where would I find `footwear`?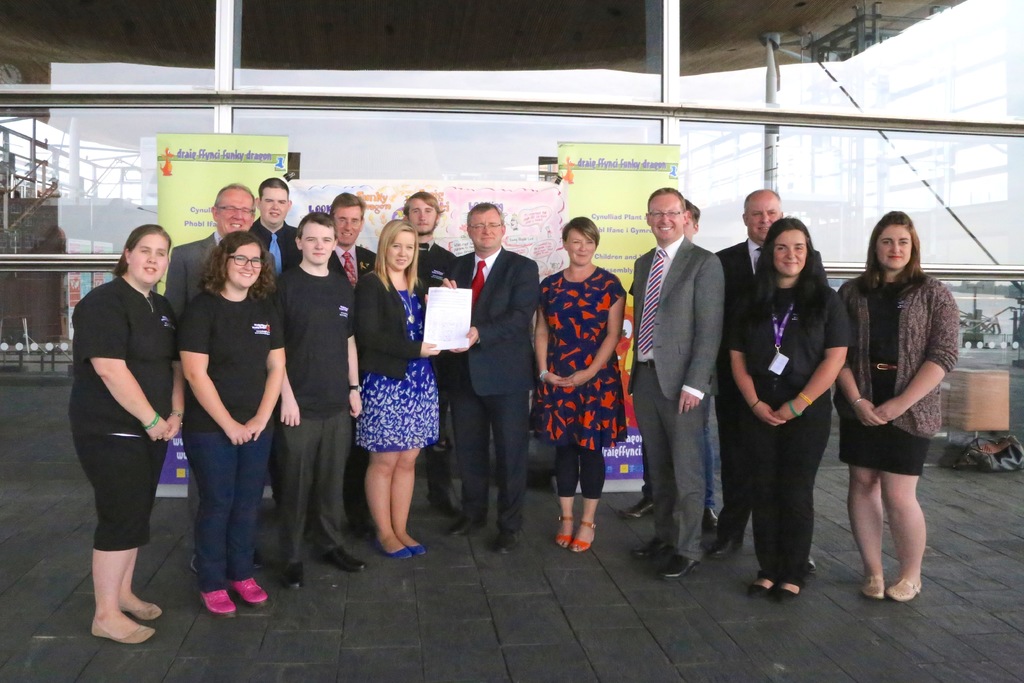
At box(118, 598, 163, 622).
